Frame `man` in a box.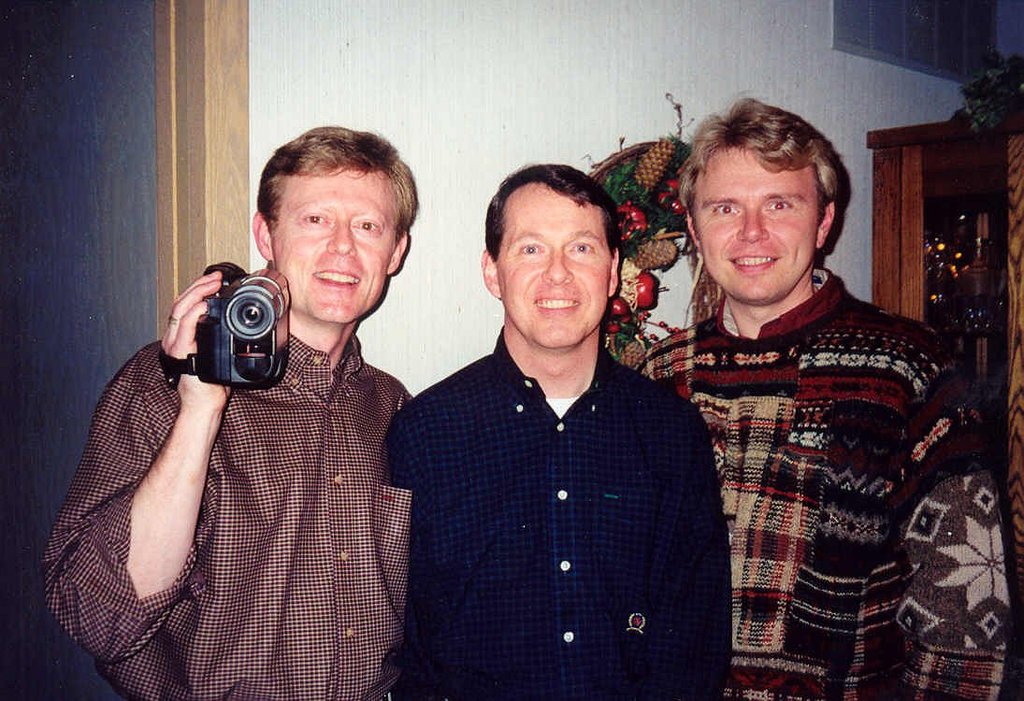
[633,99,1007,700].
